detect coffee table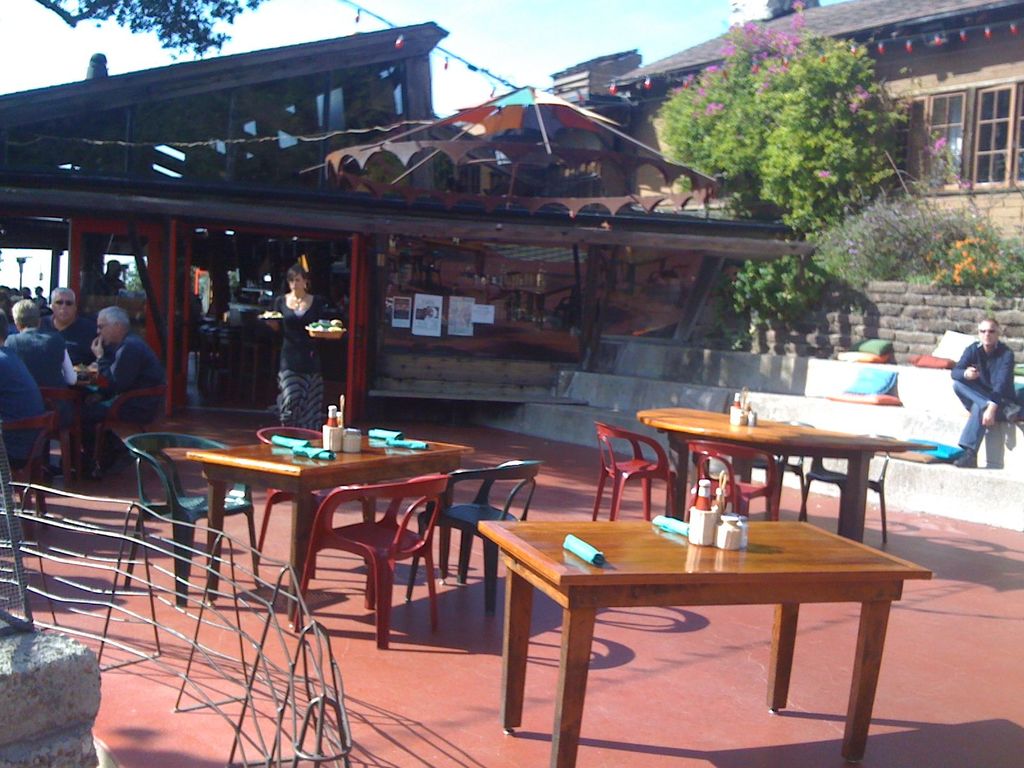
left=152, top=429, right=473, bottom=630
